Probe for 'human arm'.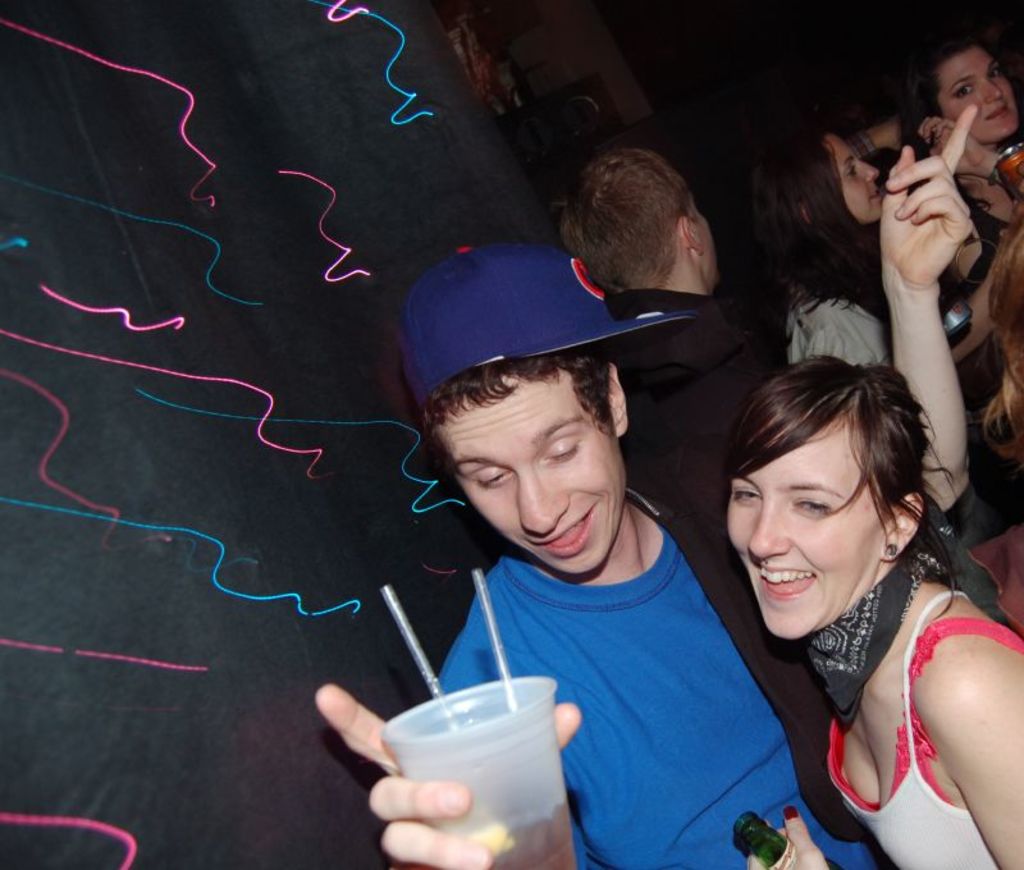
Probe result: l=300, t=681, r=582, b=869.
